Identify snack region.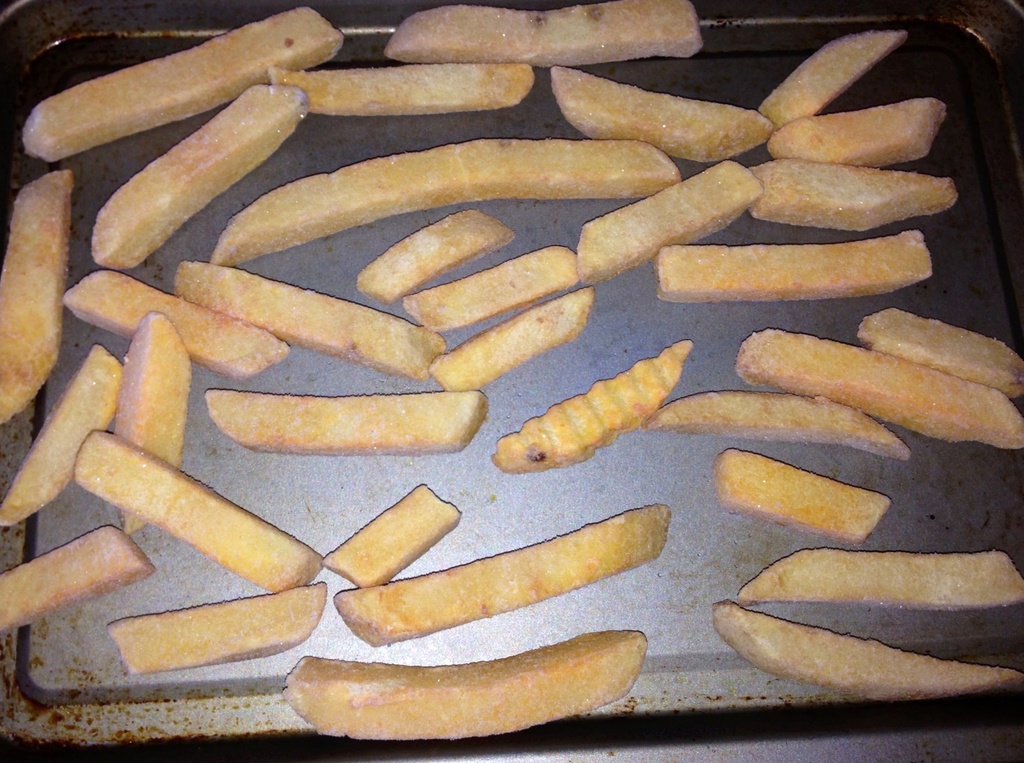
Region: [left=732, top=323, right=1023, bottom=451].
